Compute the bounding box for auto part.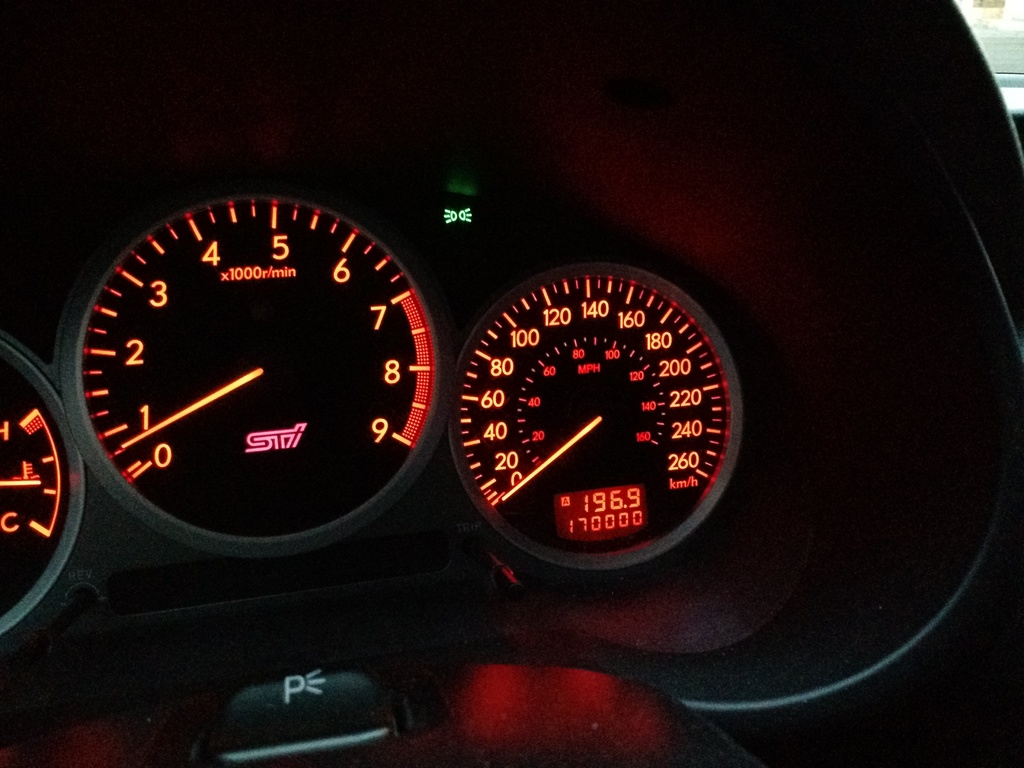
{"left": 0, "top": 0, "right": 1023, "bottom": 767}.
